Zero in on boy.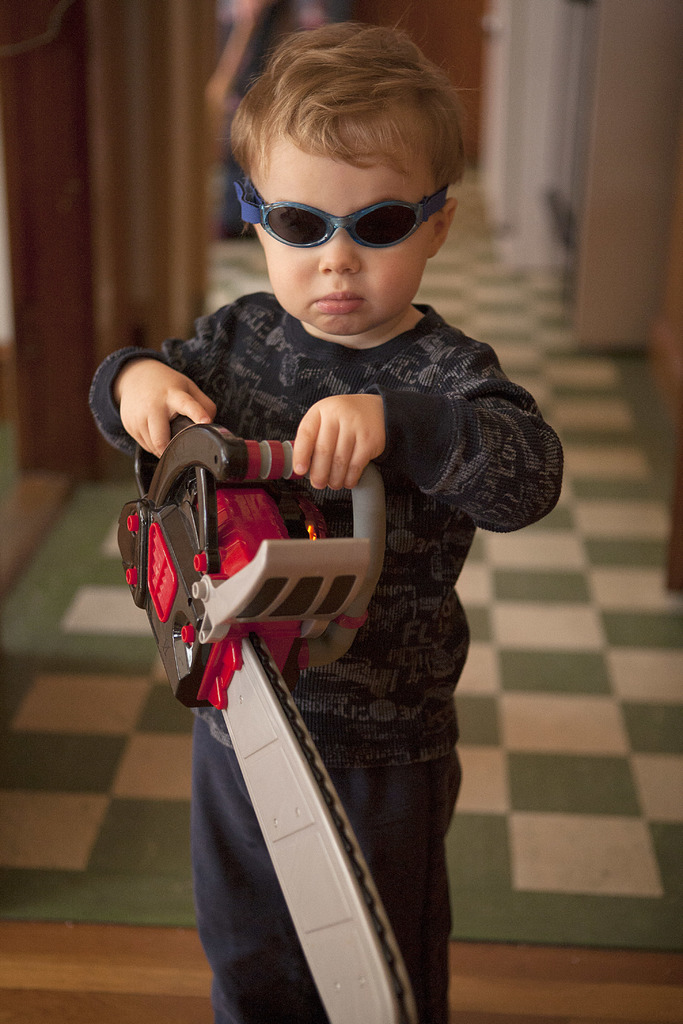
Zeroed in: 112:65:558:1005.
